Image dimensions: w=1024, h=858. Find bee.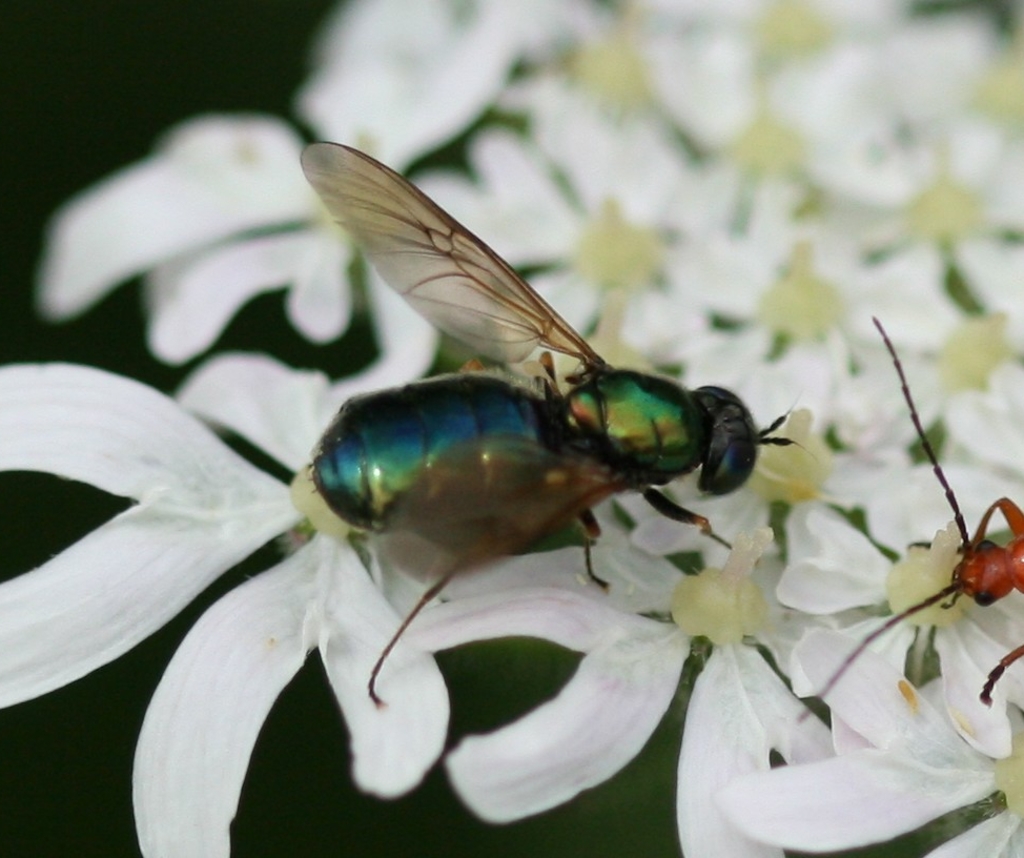
150 265 839 719.
